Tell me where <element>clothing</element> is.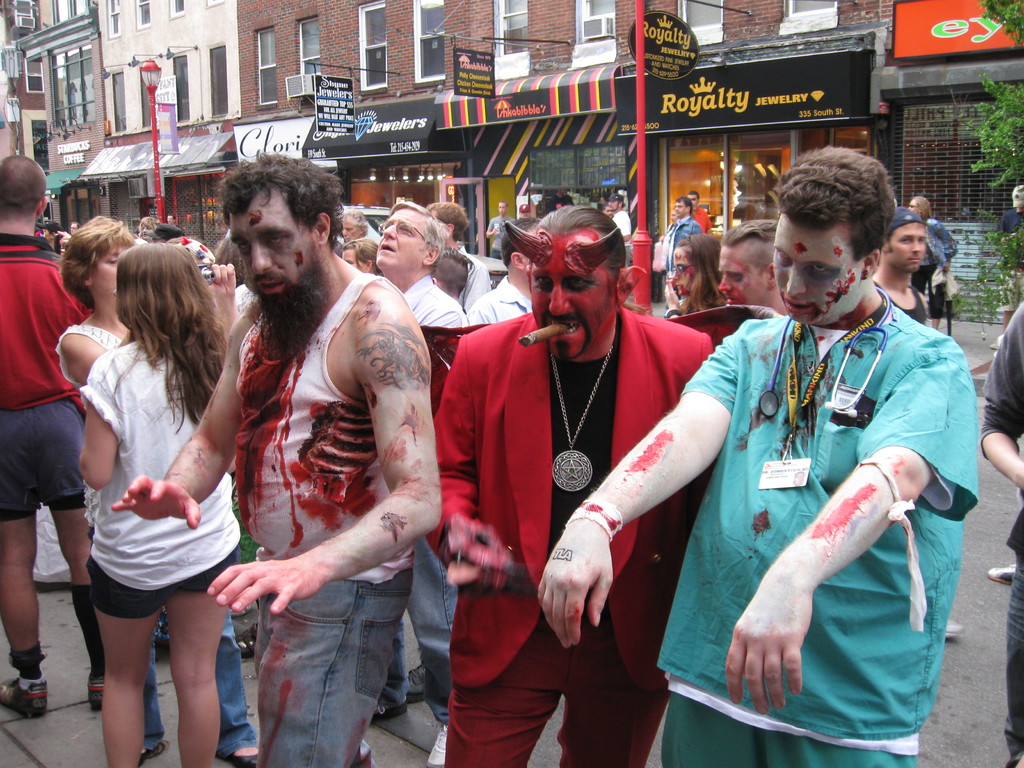
<element>clothing</element> is at 980:311:1023:767.
